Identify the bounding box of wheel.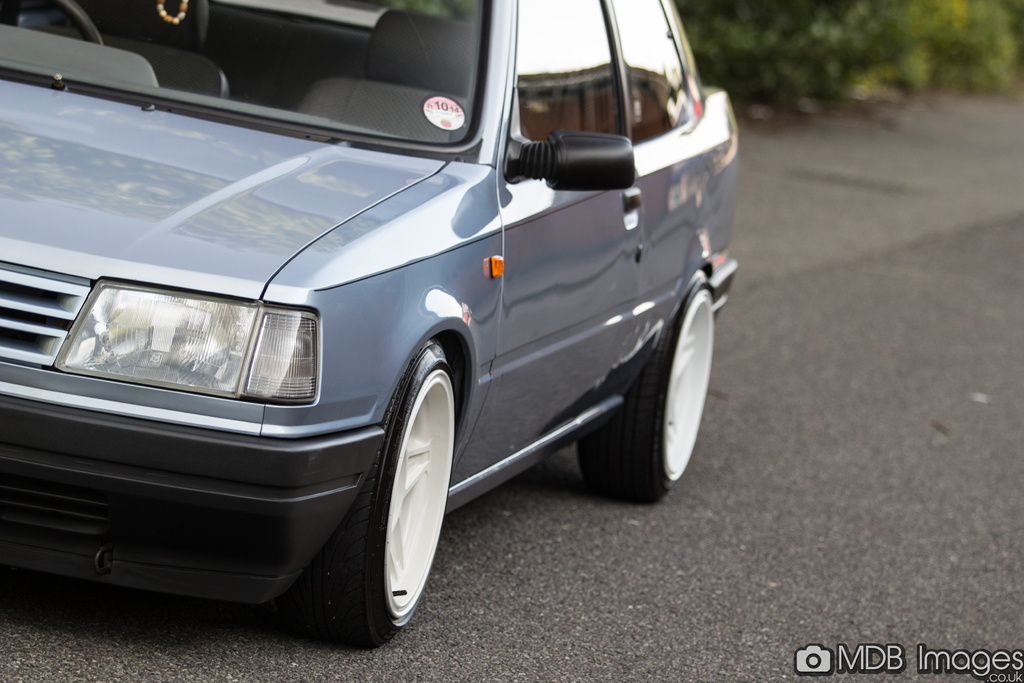
crop(335, 343, 447, 651).
